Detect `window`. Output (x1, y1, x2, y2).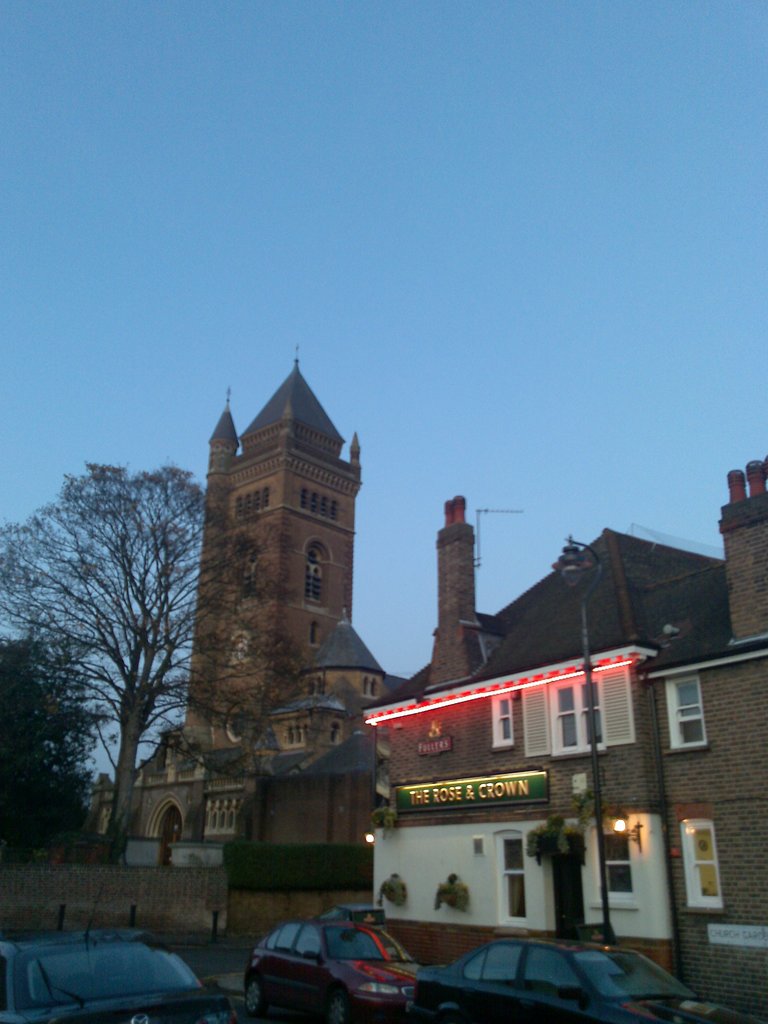
(365, 675, 367, 700).
